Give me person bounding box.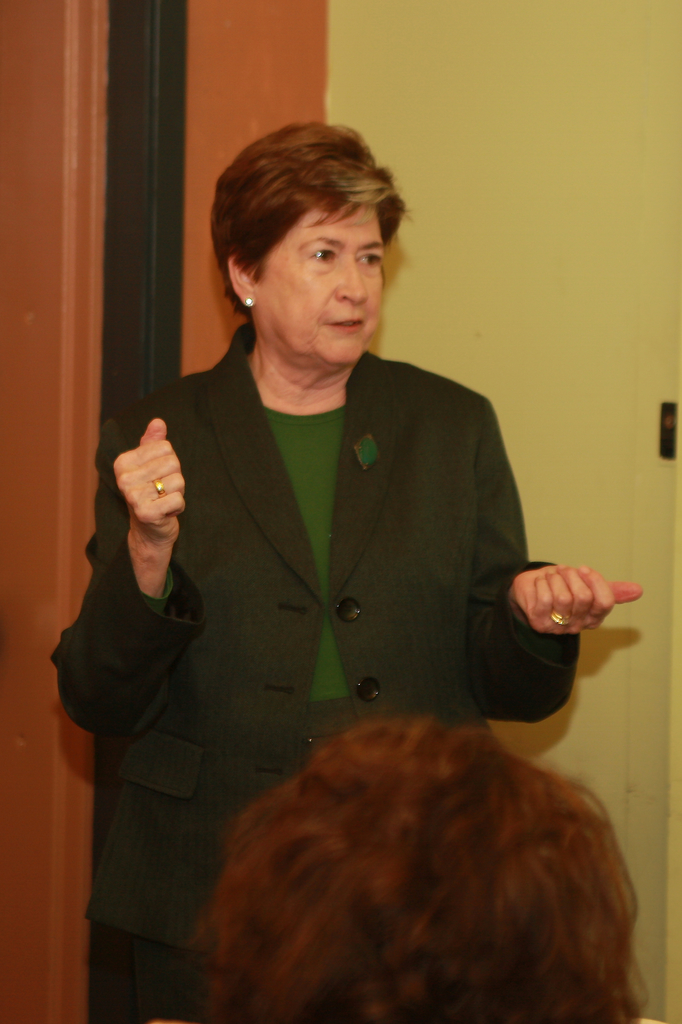
[76, 127, 604, 996].
